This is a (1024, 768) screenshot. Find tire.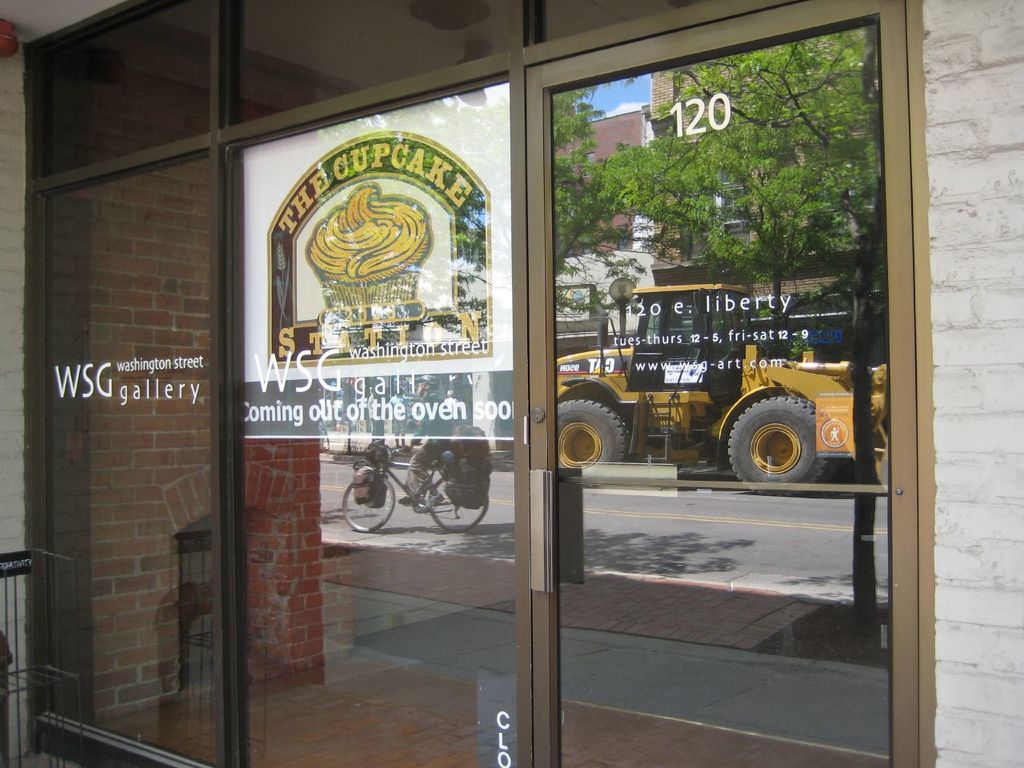
Bounding box: l=545, t=404, r=618, b=464.
